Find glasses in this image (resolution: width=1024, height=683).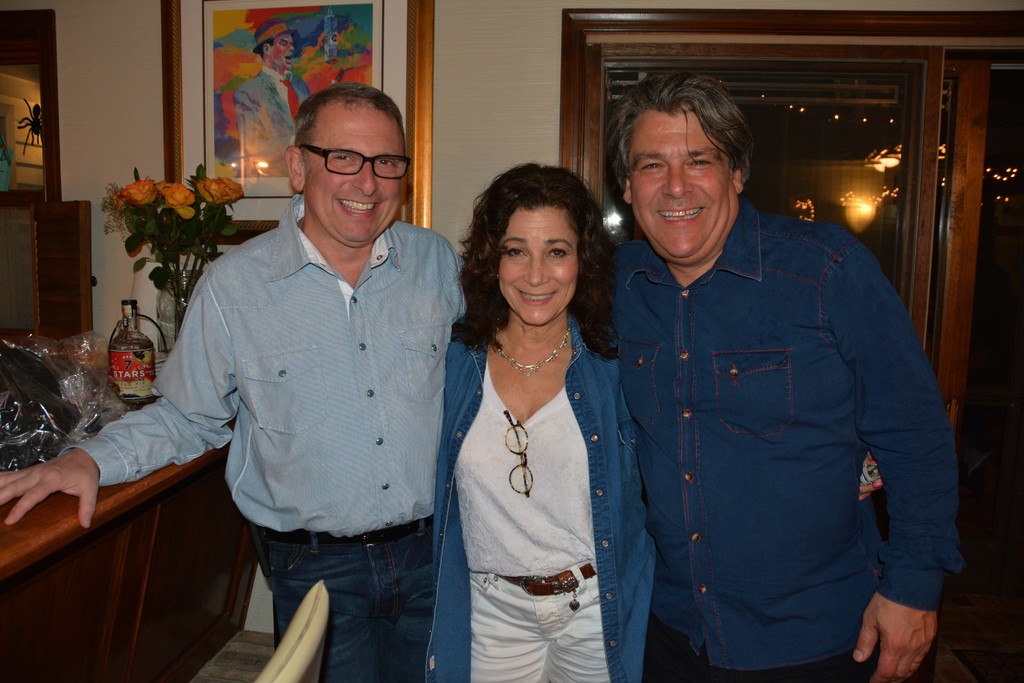
500, 409, 539, 502.
